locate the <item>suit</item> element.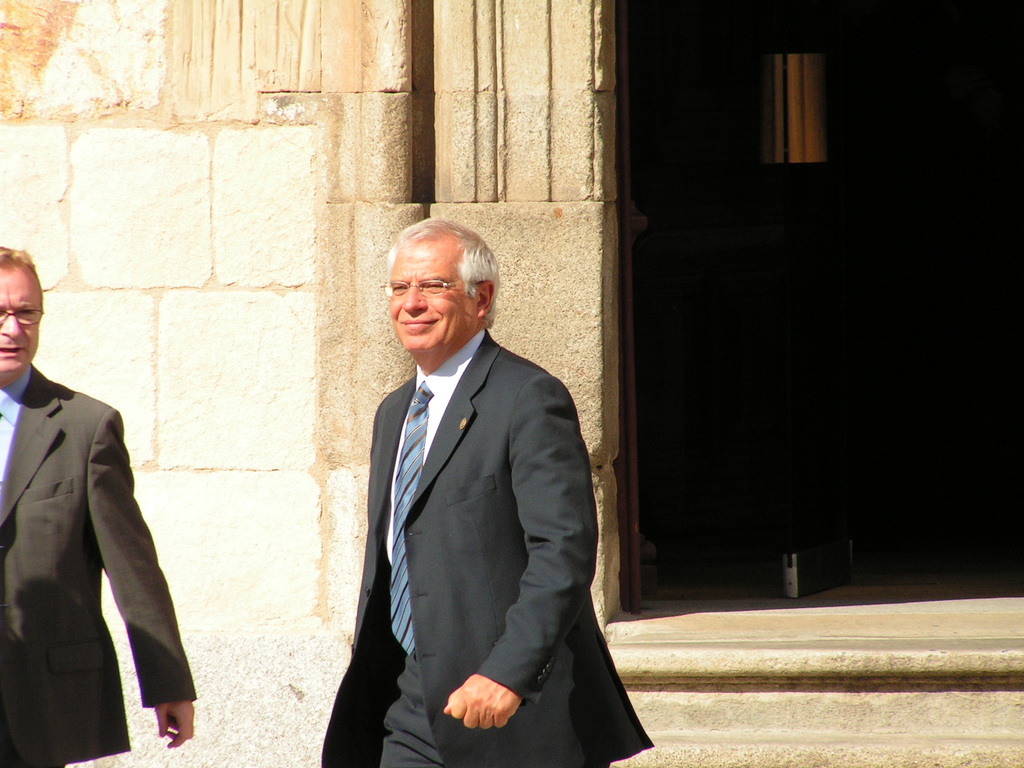
Element bbox: [0,362,198,767].
